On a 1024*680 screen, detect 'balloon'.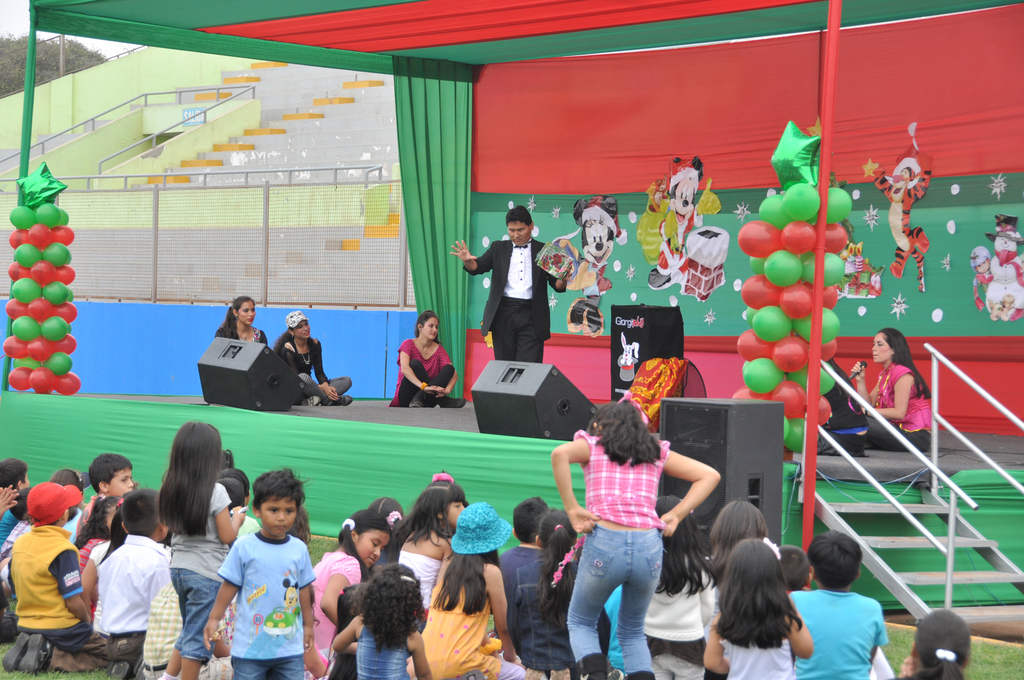
bbox(48, 352, 73, 371).
